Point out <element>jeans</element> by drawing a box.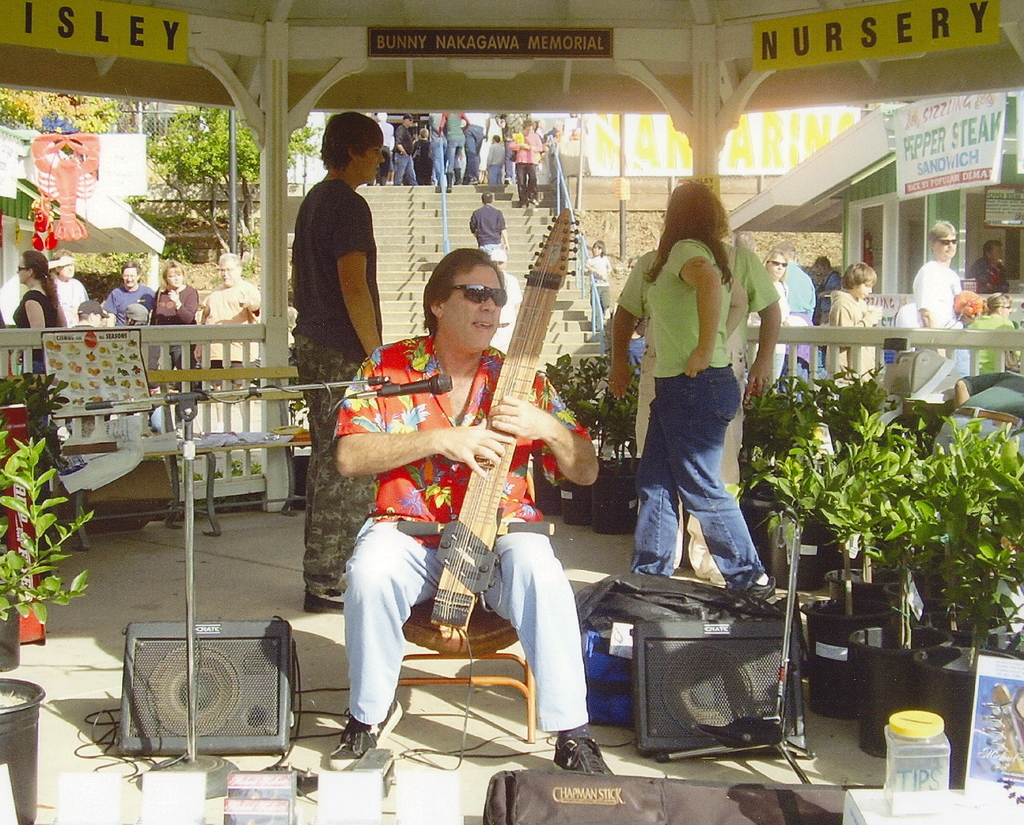
514/163/540/207.
